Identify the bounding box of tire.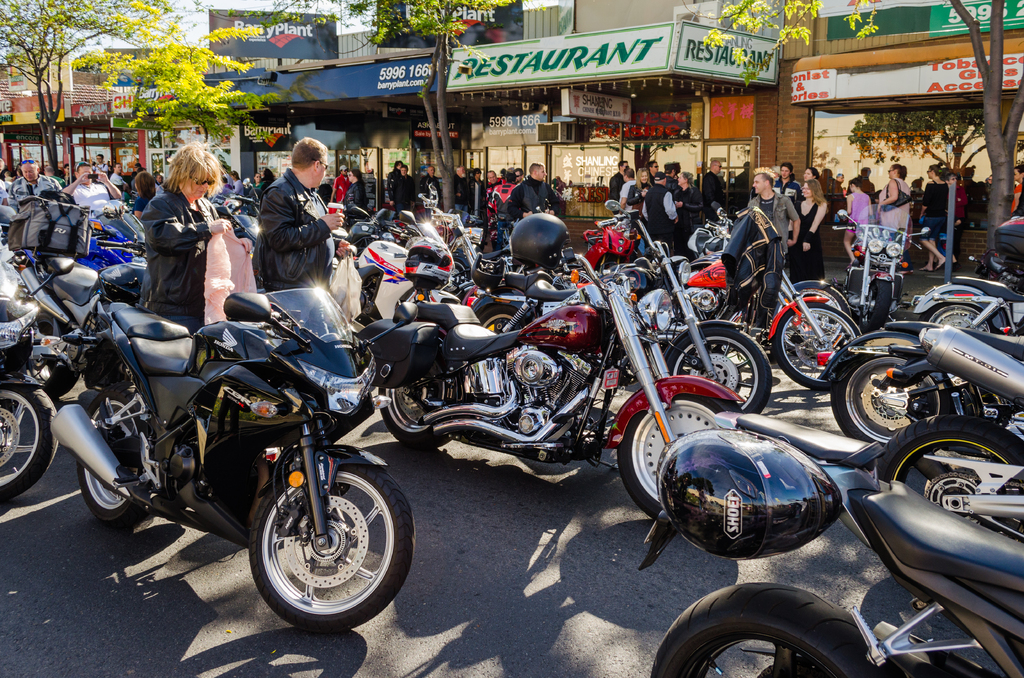
664:326:769:416.
